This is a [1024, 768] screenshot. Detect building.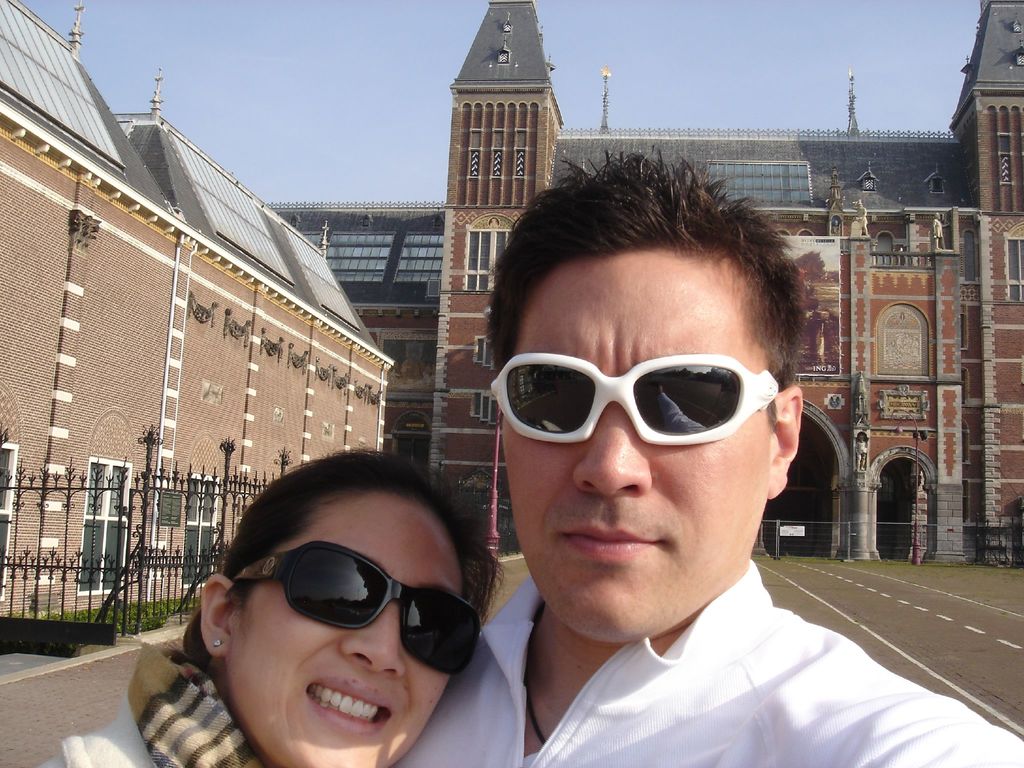
bbox(420, 0, 1023, 554).
